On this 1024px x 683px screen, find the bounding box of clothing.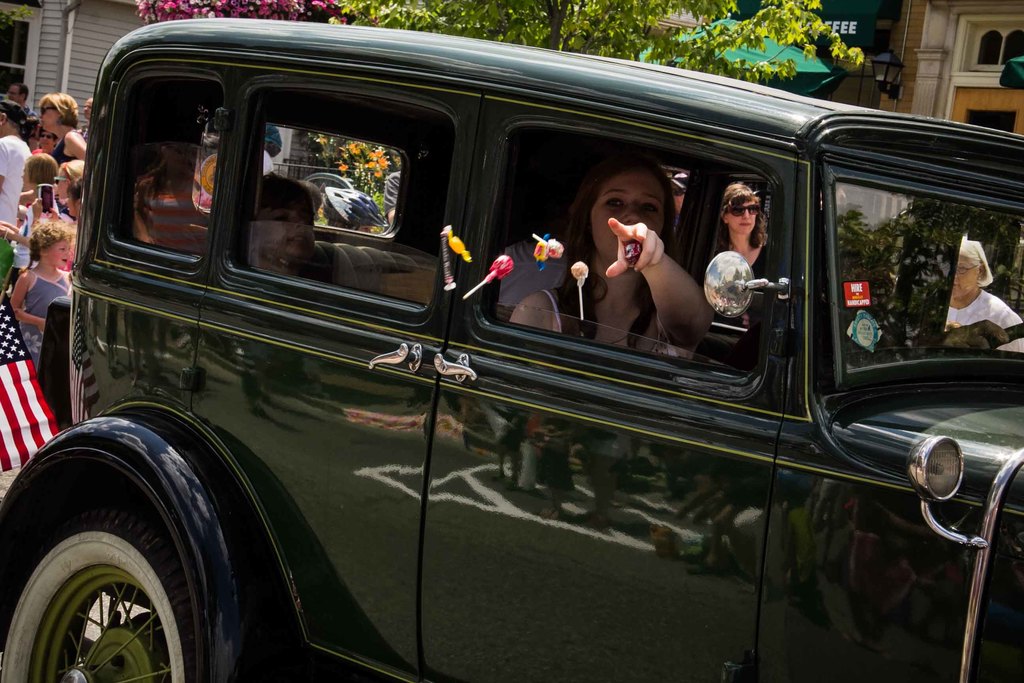
Bounding box: left=712, top=244, right=769, bottom=325.
